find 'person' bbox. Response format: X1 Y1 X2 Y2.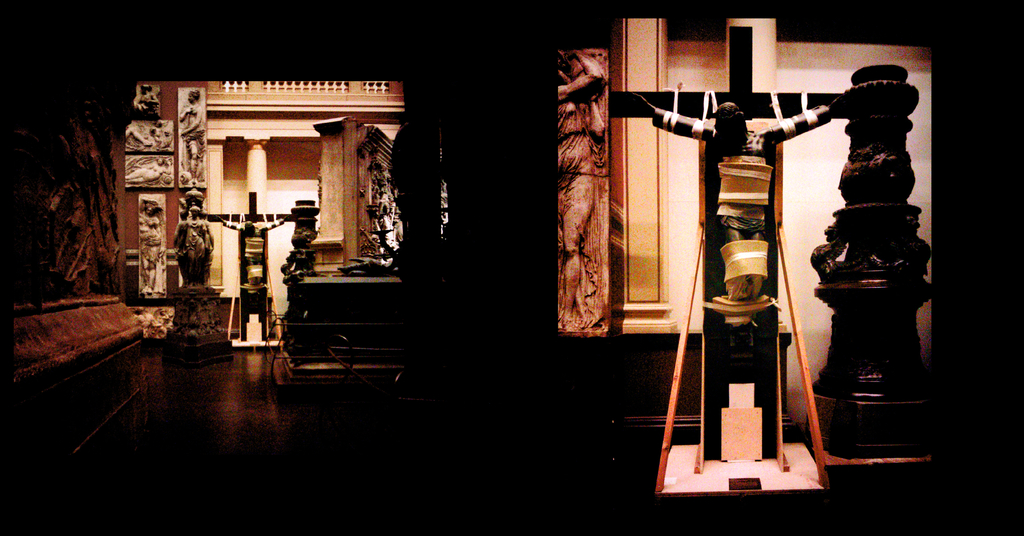
177 90 205 179.
